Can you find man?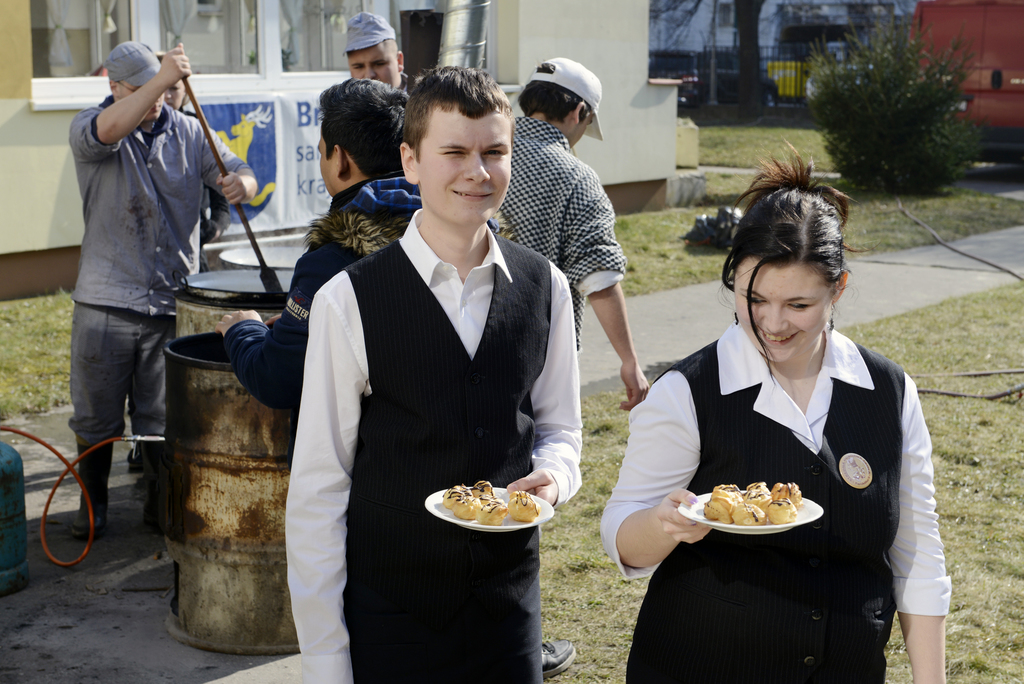
Yes, bounding box: x1=65, y1=36, x2=264, y2=546.
